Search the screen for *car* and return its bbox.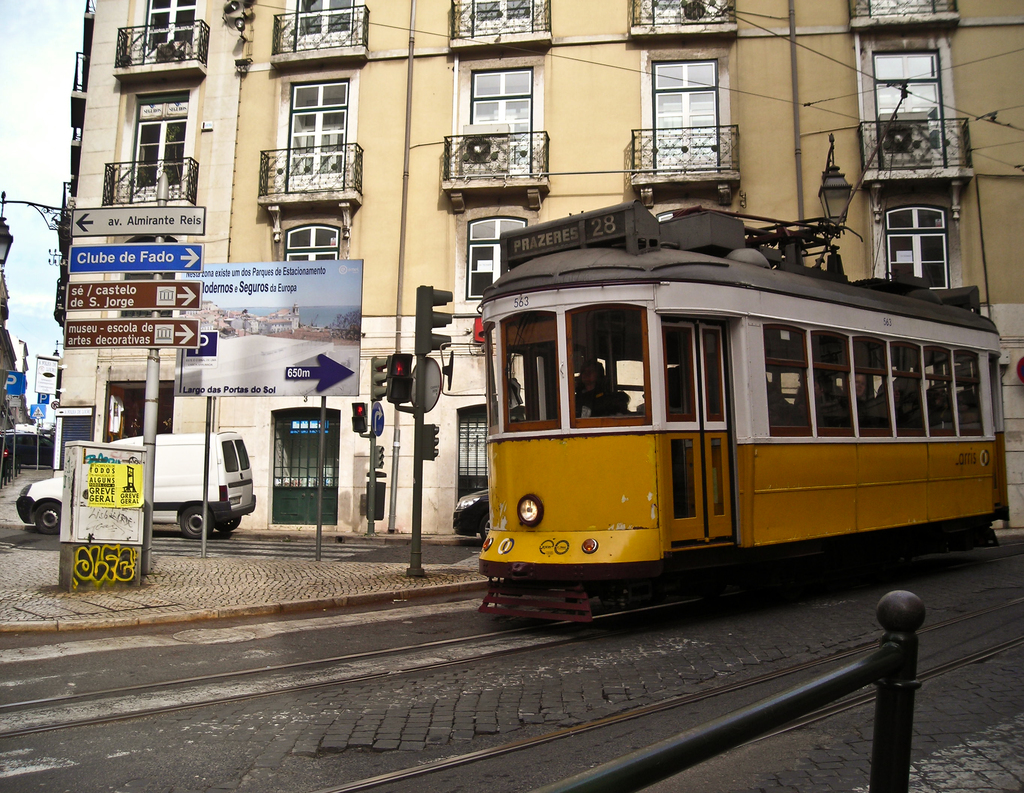
Found: left=453, top=483, right=487, bottom=535.
